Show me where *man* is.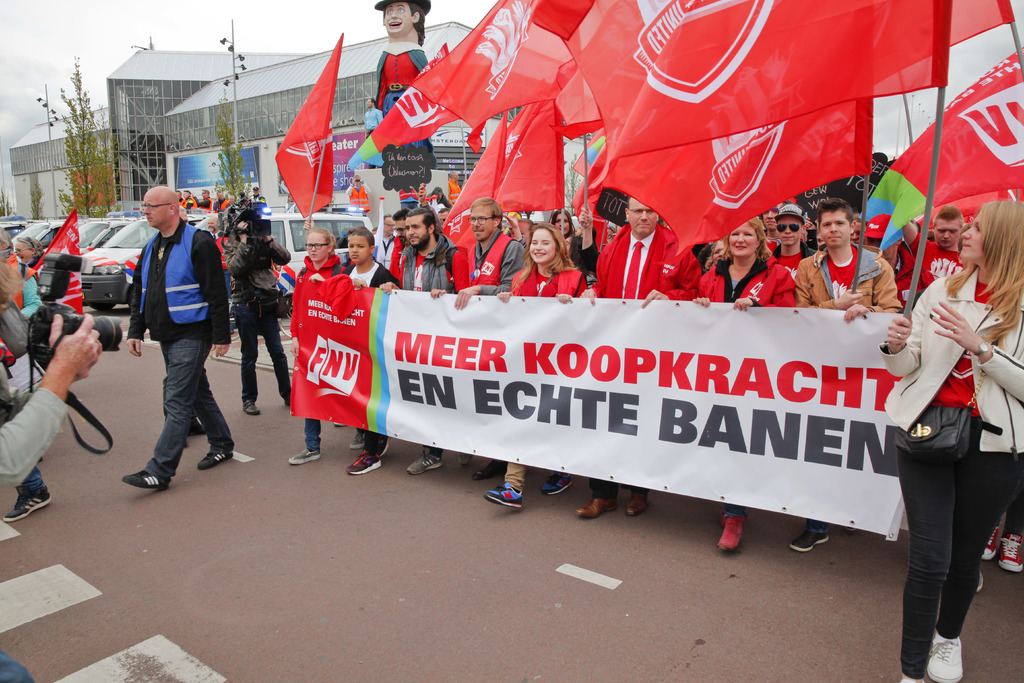
*man* is at [345, 176, 371, 216].
